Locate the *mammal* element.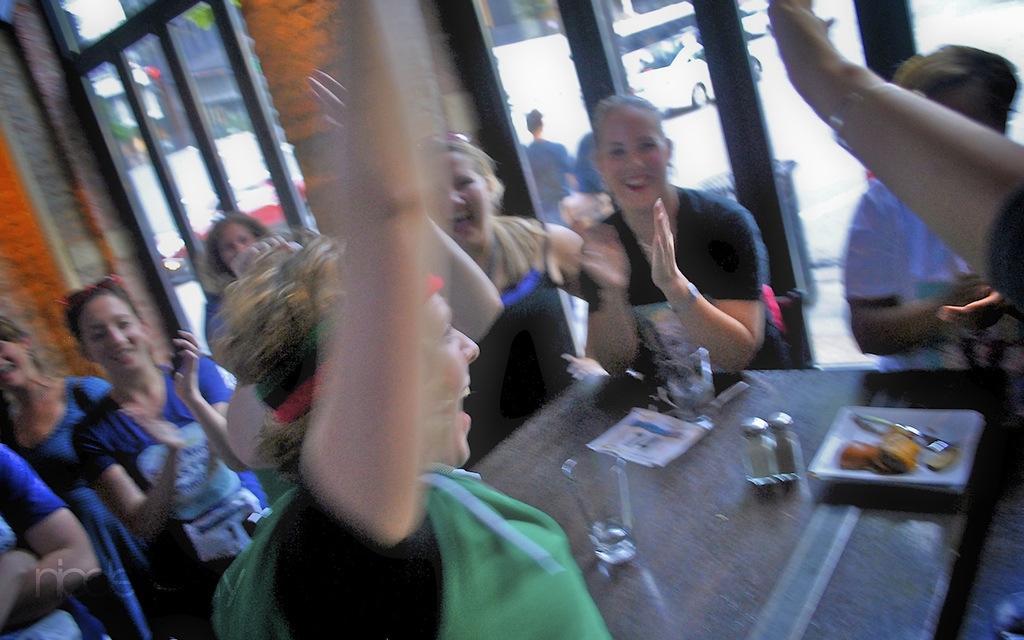
Element bbox: box=[202, 205, 300, 386].
